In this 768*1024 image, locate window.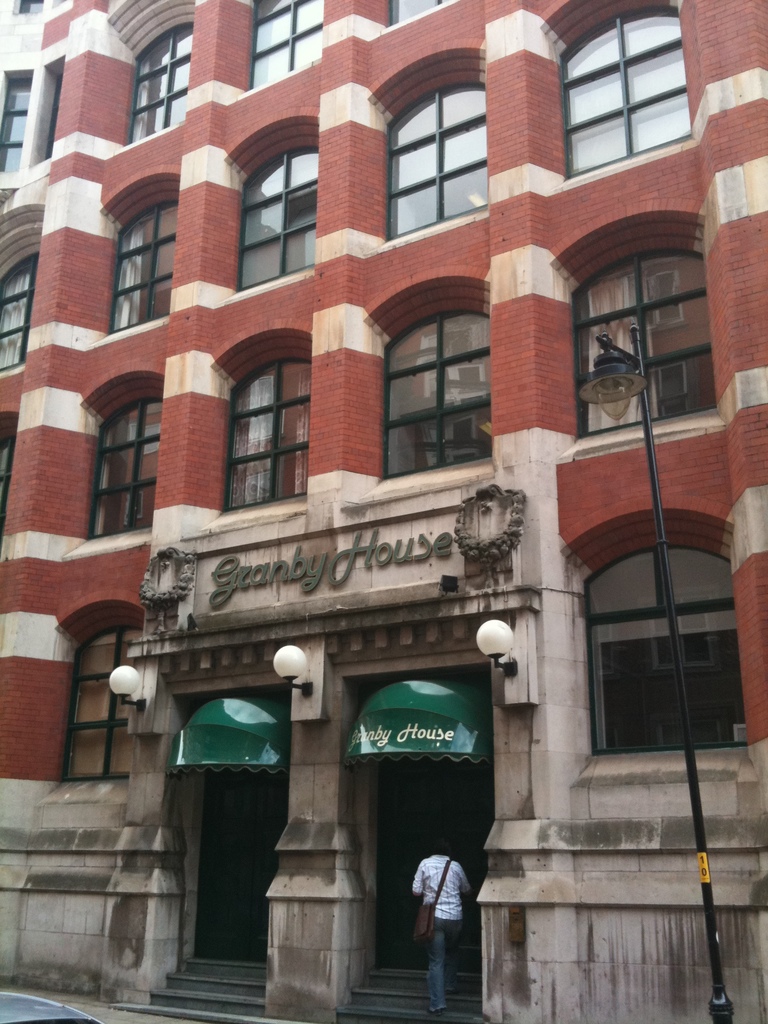
Bounding box: 0:70:30:175.
